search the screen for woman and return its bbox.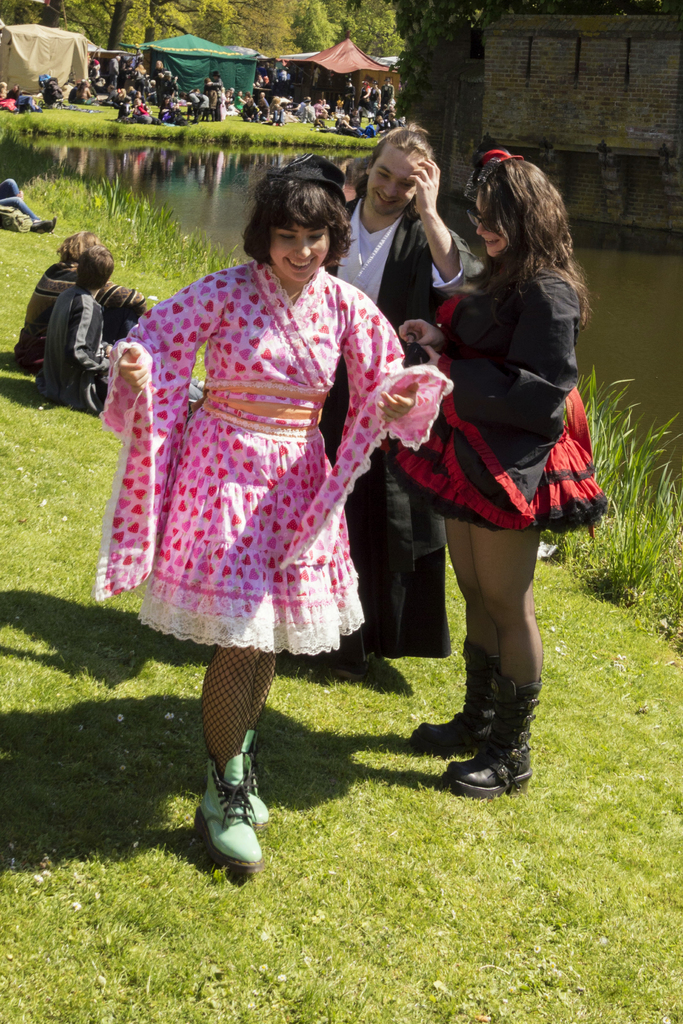
Found: (97, 177, 427, 758).
